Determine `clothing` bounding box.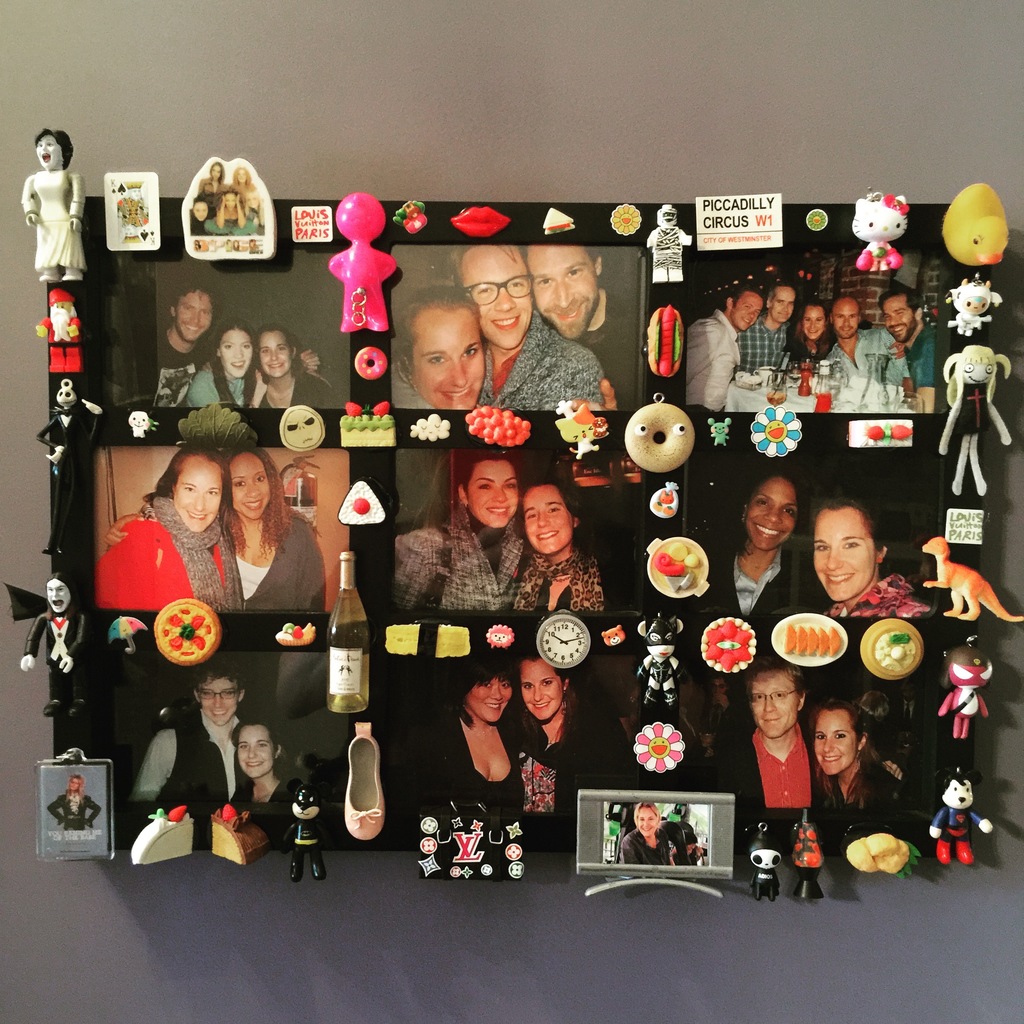
Determined: <region>417, 714, 522, 791</region>.
